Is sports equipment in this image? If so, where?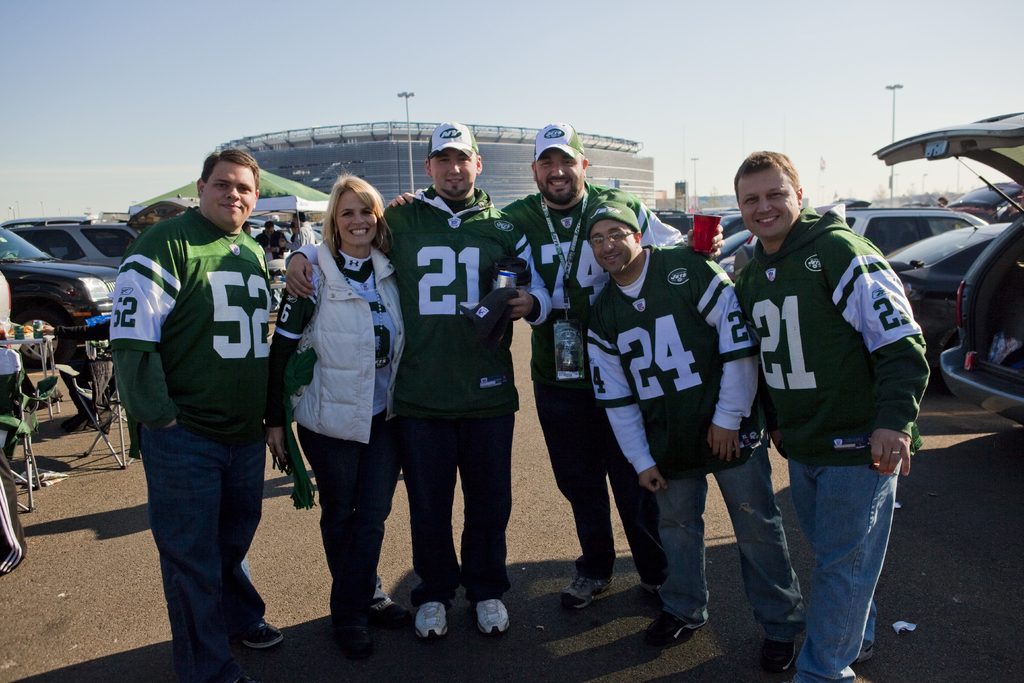
Yes, at (413,601,449,639).
